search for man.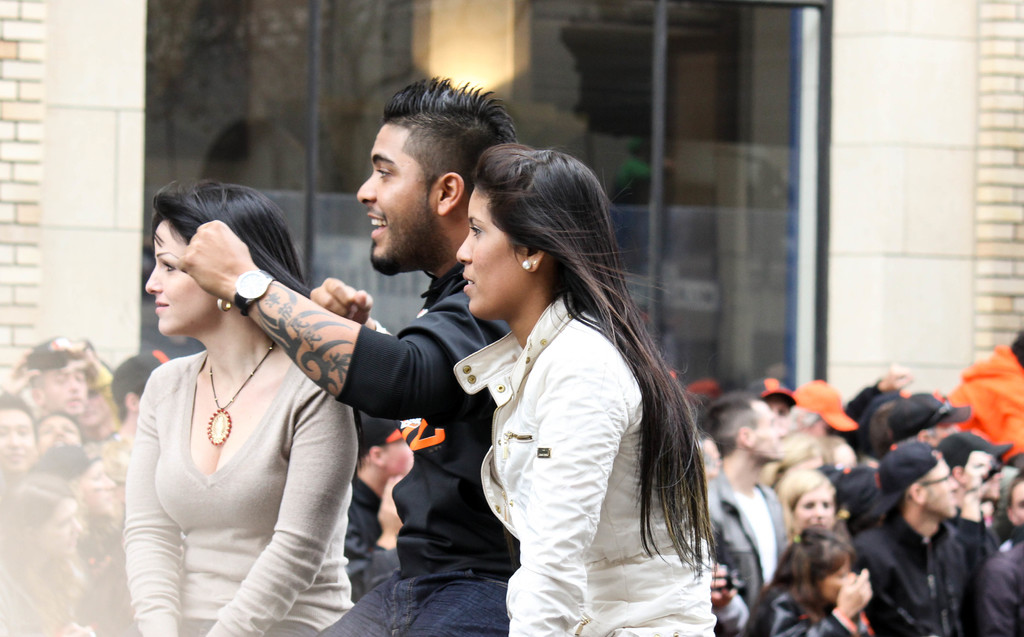
Found at rect(939, 428, 1002, 579).
